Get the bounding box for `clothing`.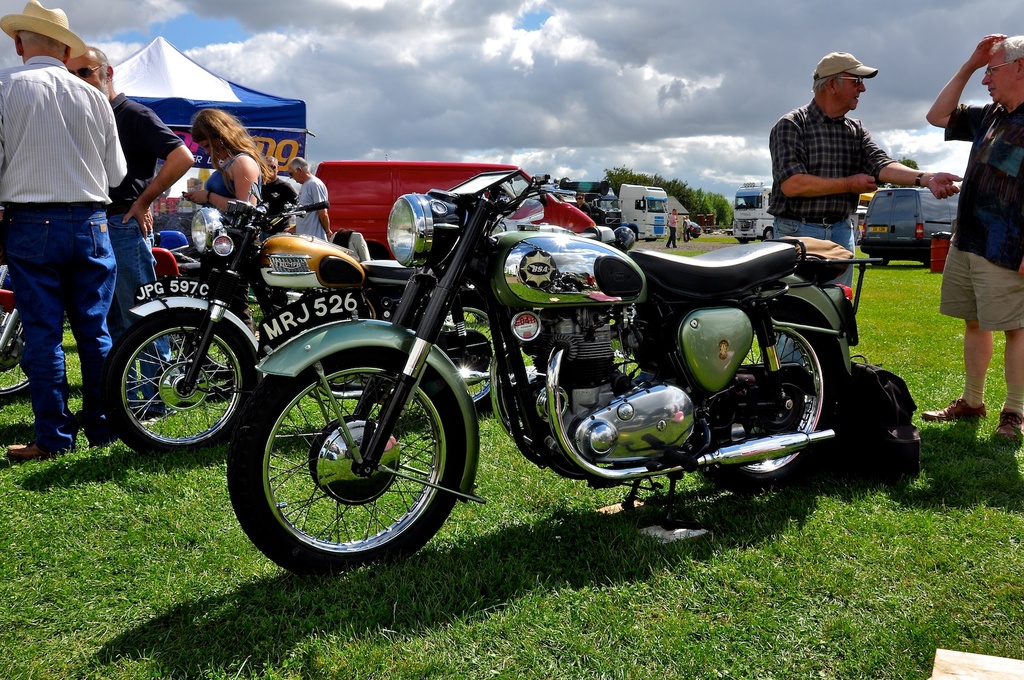
bbox=(212, 159, 278, 317).
